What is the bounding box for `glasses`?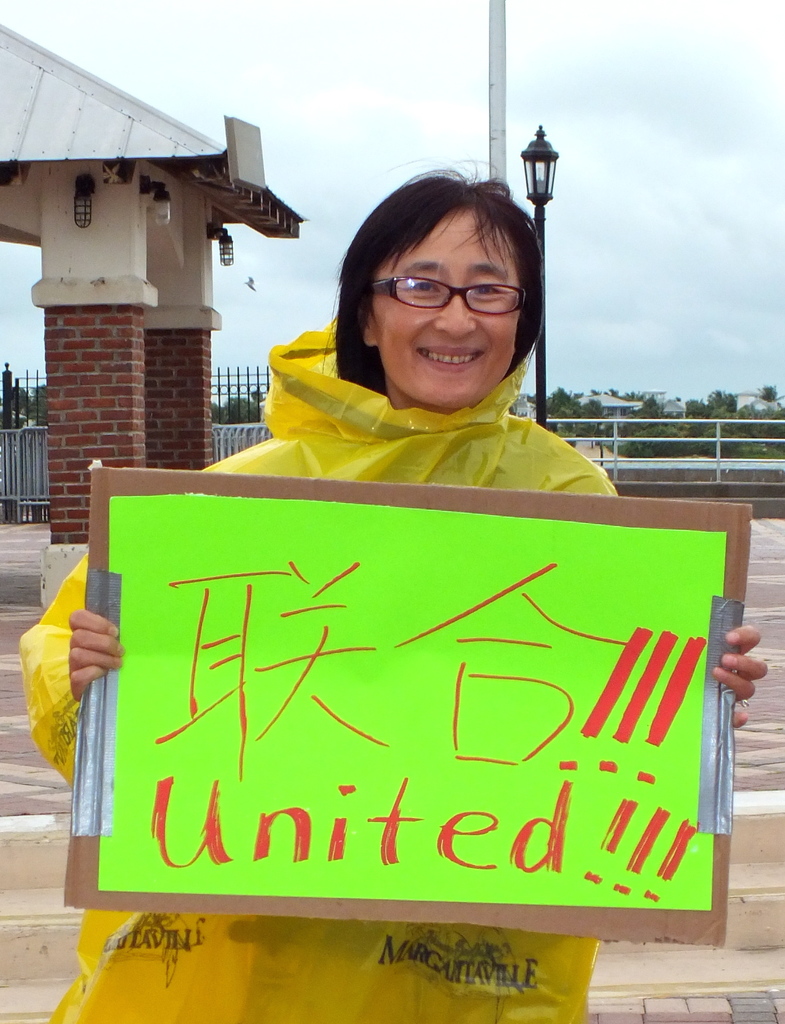
(x1=367, y1=269, x2=540, y2=321).
